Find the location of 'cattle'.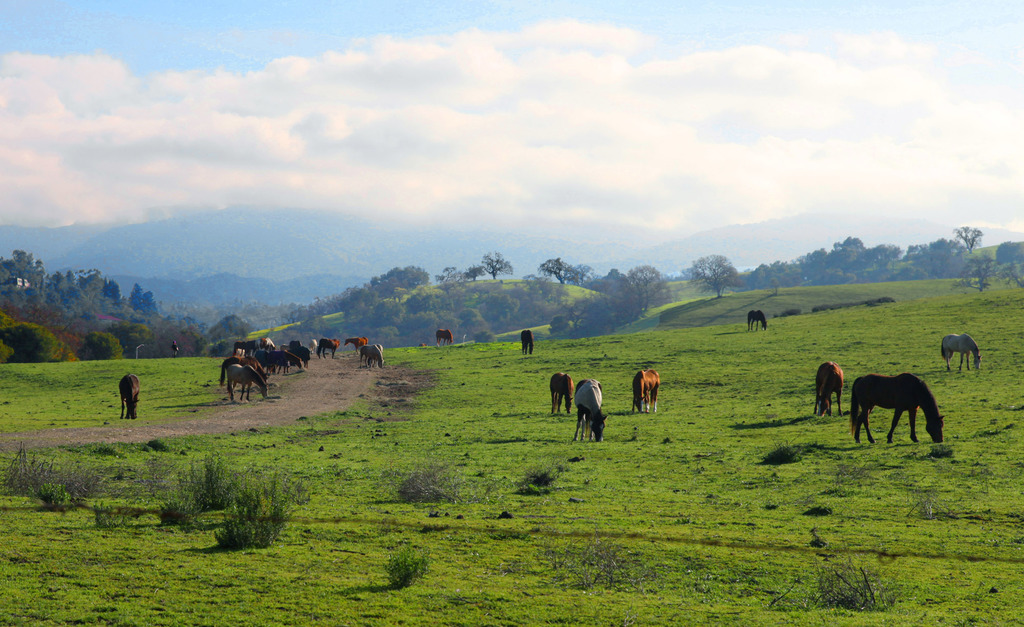
Location: [218, 353, 271, 385].
